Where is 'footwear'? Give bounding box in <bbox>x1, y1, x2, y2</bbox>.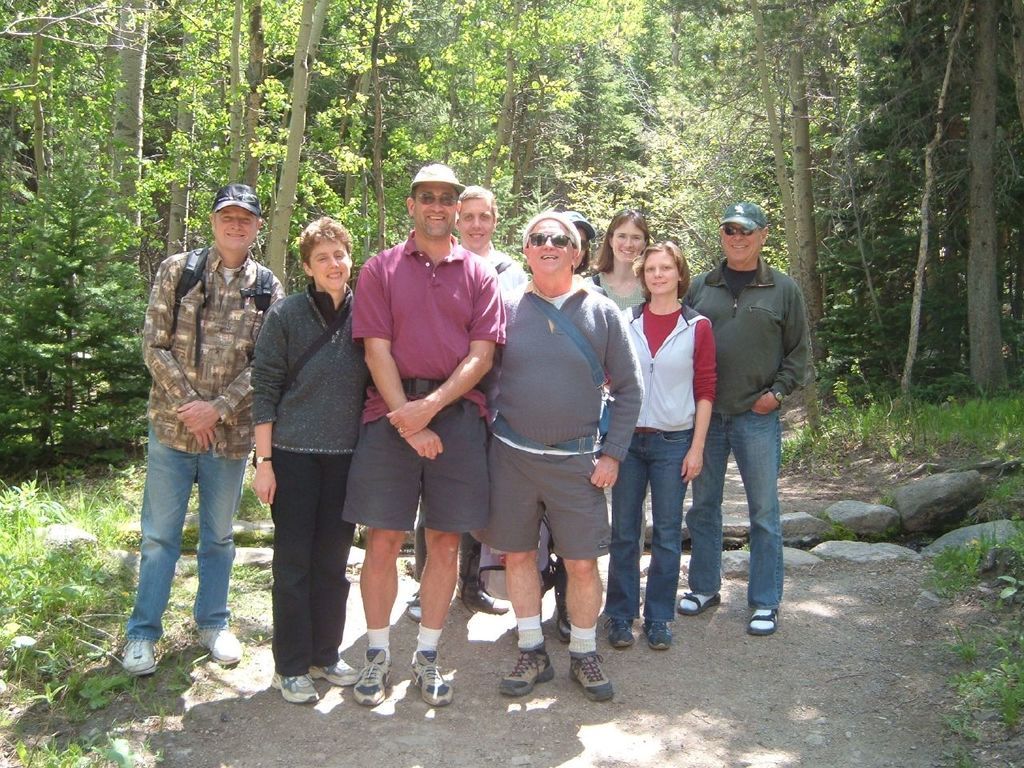
<bbox>310, 659, 354, 684</bbox>.
